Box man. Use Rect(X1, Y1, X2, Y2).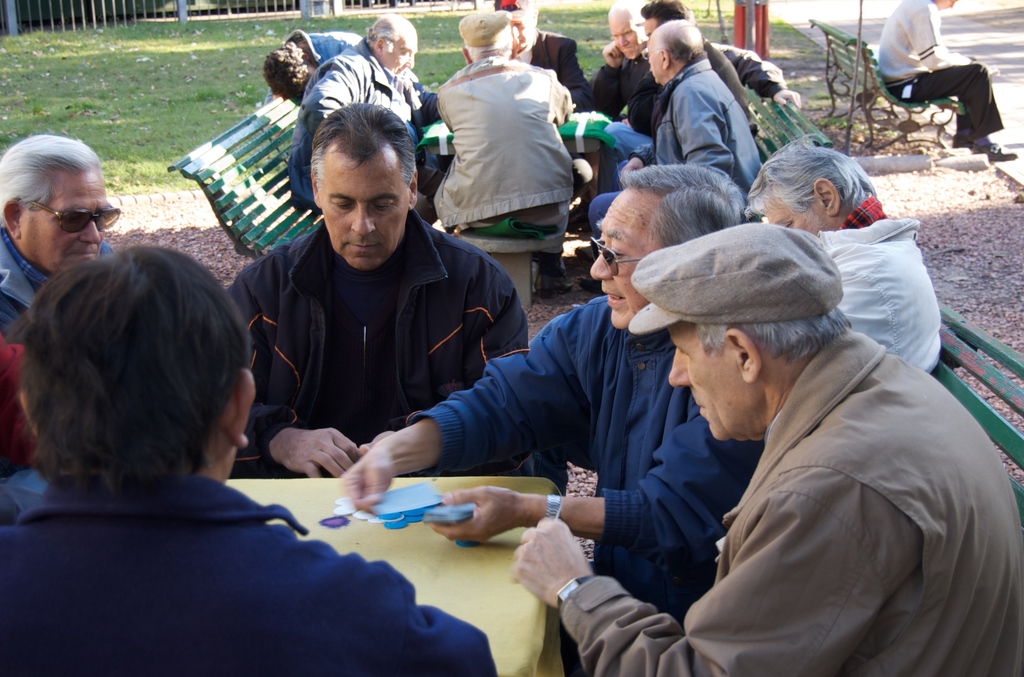
Rect(0, 243, 493, 676).
